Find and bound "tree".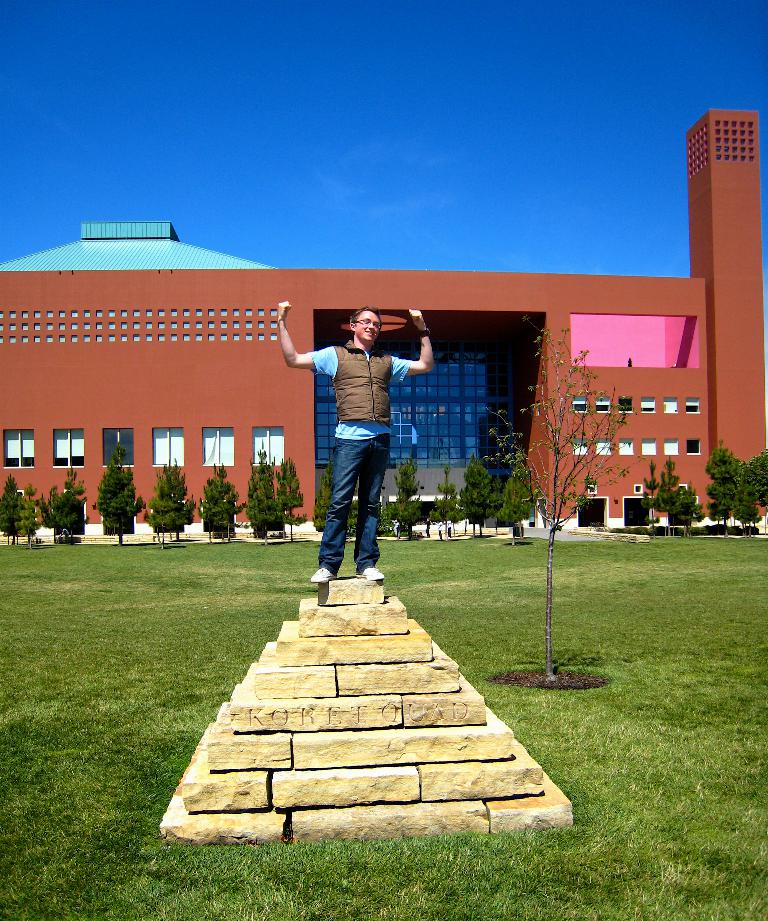
Bound: locate(693, 447, 755, 540).
